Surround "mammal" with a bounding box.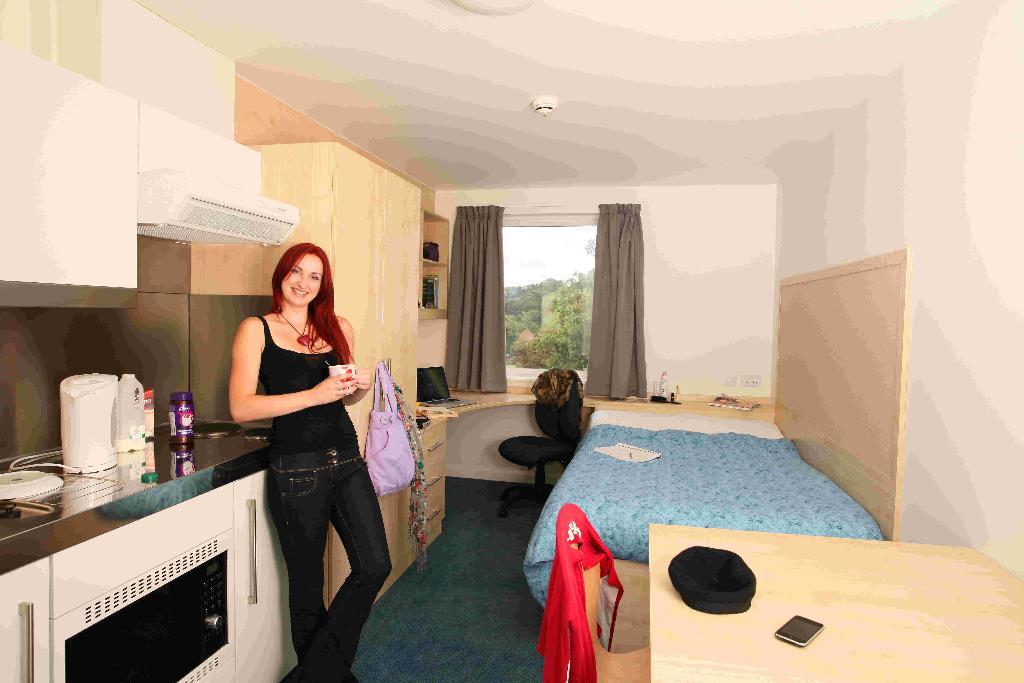
(216, 243, 396, 643).
